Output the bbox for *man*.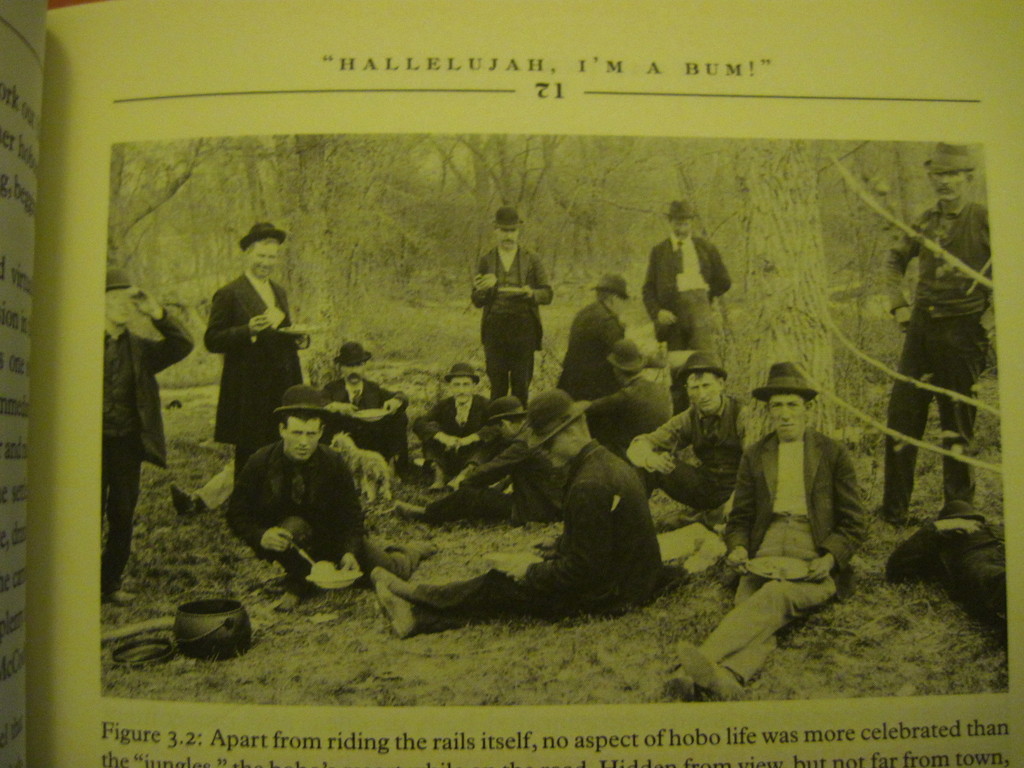
locate(562, 267, 645, 397).
